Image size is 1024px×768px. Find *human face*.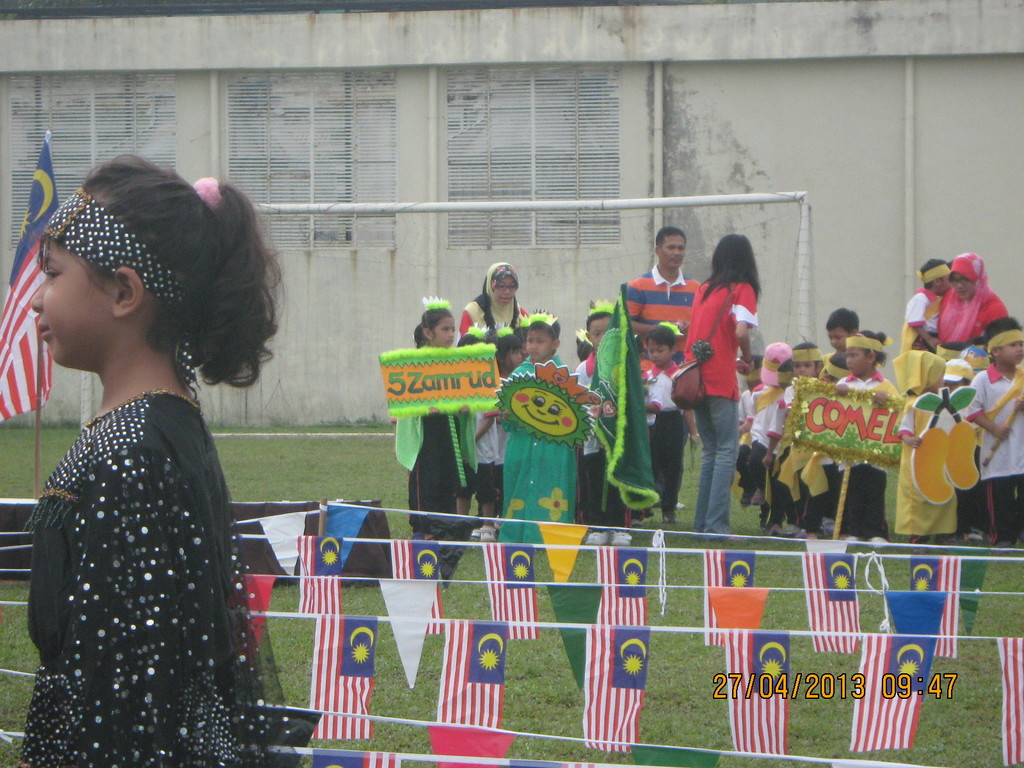
detection(31, 230, 106, 372).
